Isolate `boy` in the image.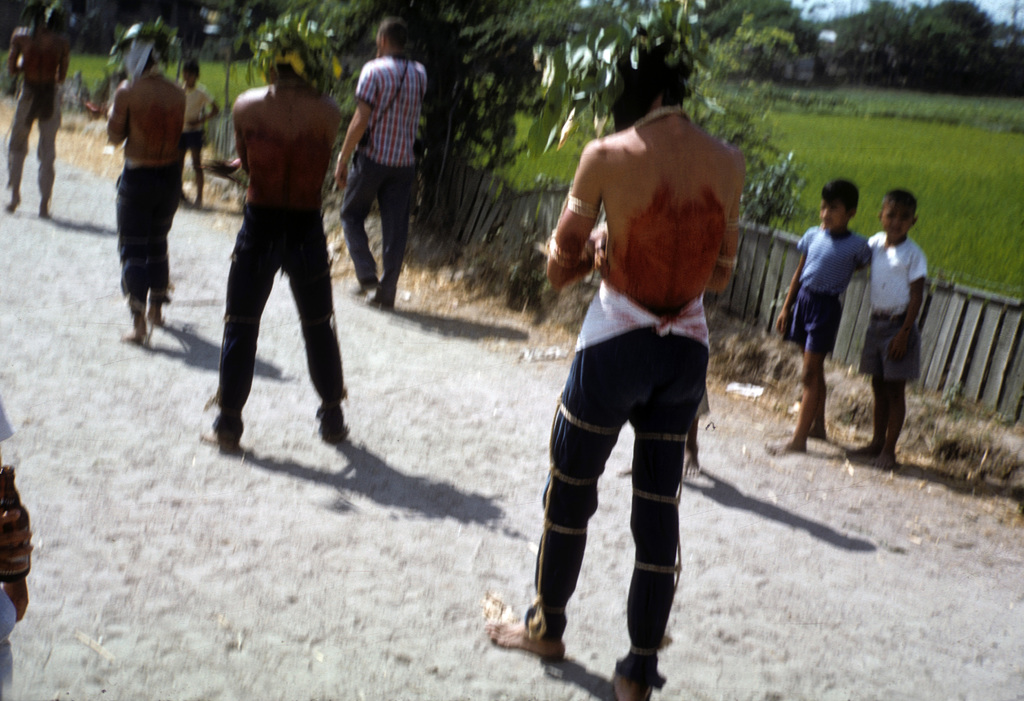
Isolated region: bbox=(766, 179, 871, 460).
